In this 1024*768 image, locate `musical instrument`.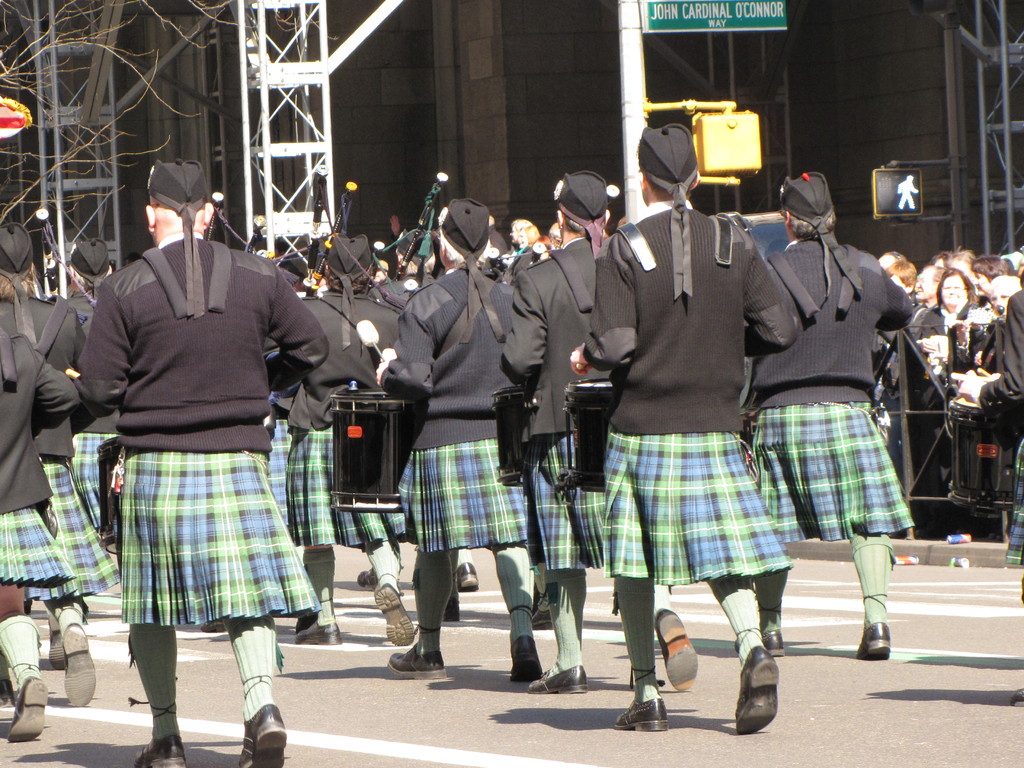
Bounding box: rect(307, 180, 361, 291).
